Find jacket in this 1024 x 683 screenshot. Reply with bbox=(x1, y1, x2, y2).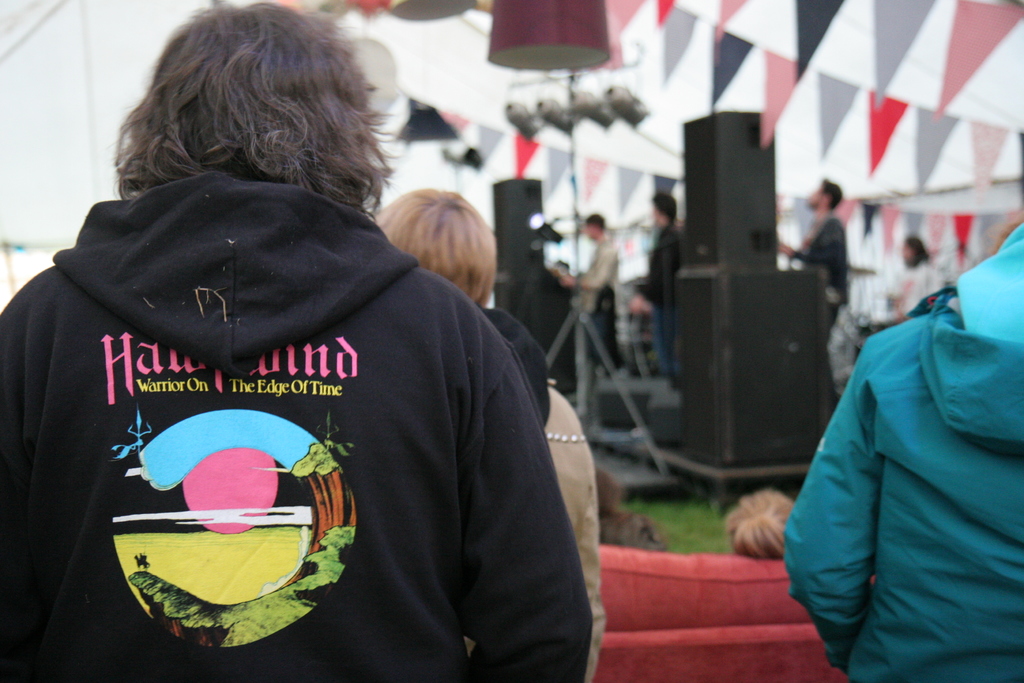
bbox=(0, 173, 617, 682).
